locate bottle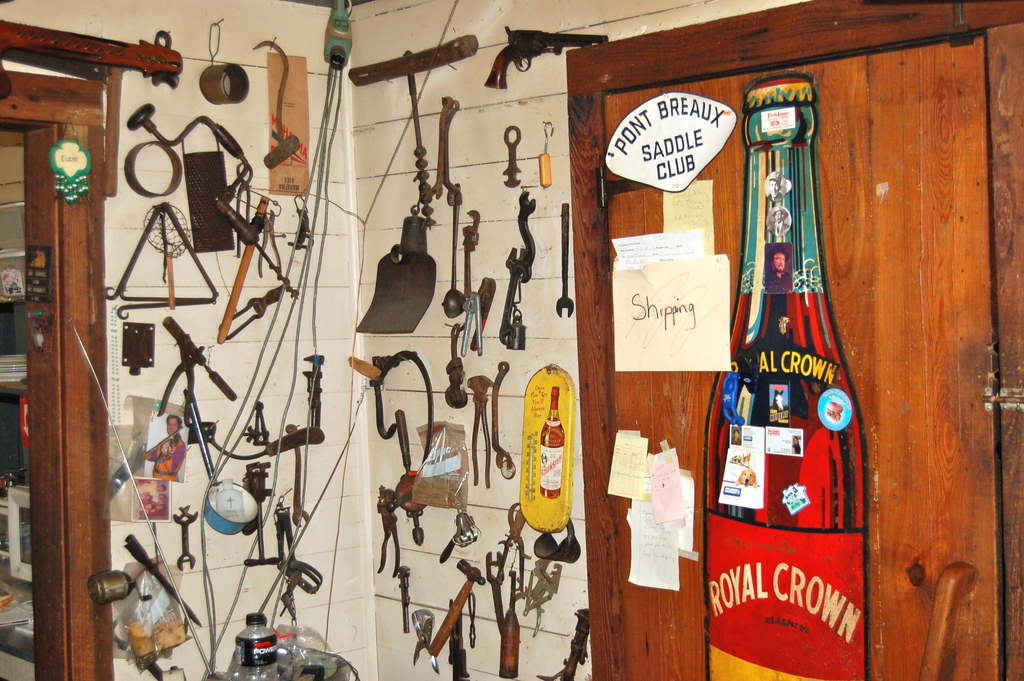
(x1=703, y1=67, x2=868, y2=680)
